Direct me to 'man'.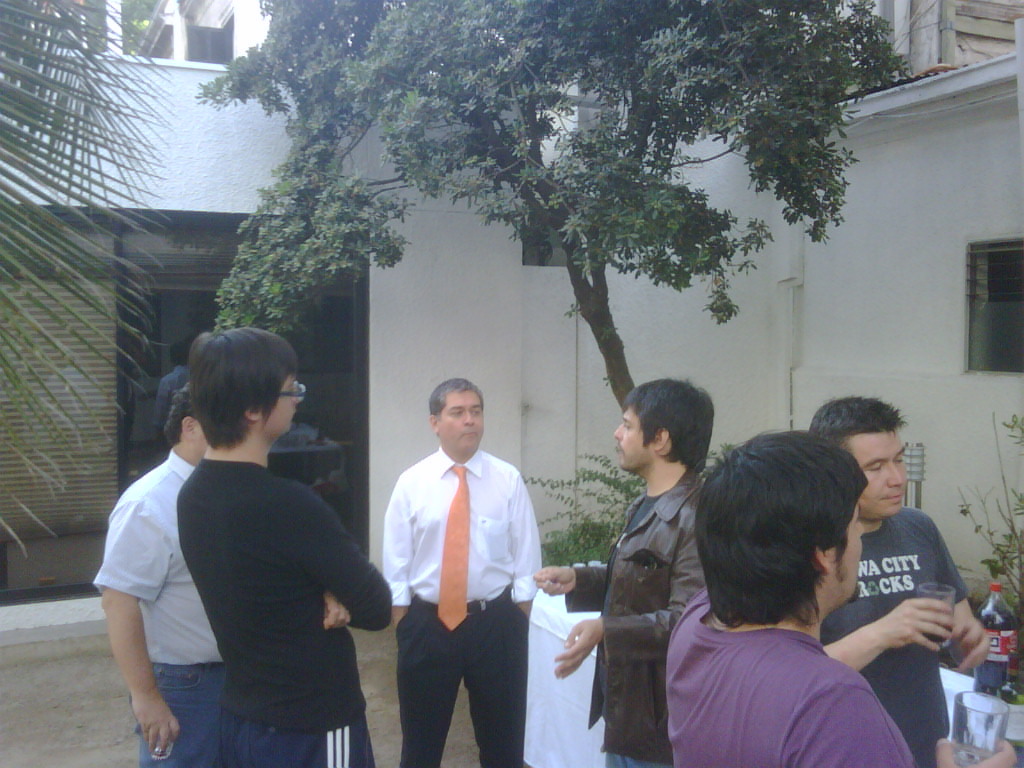
Direction: {"left": 522, "top": 377, "right": 727, "bottom": 767}.
